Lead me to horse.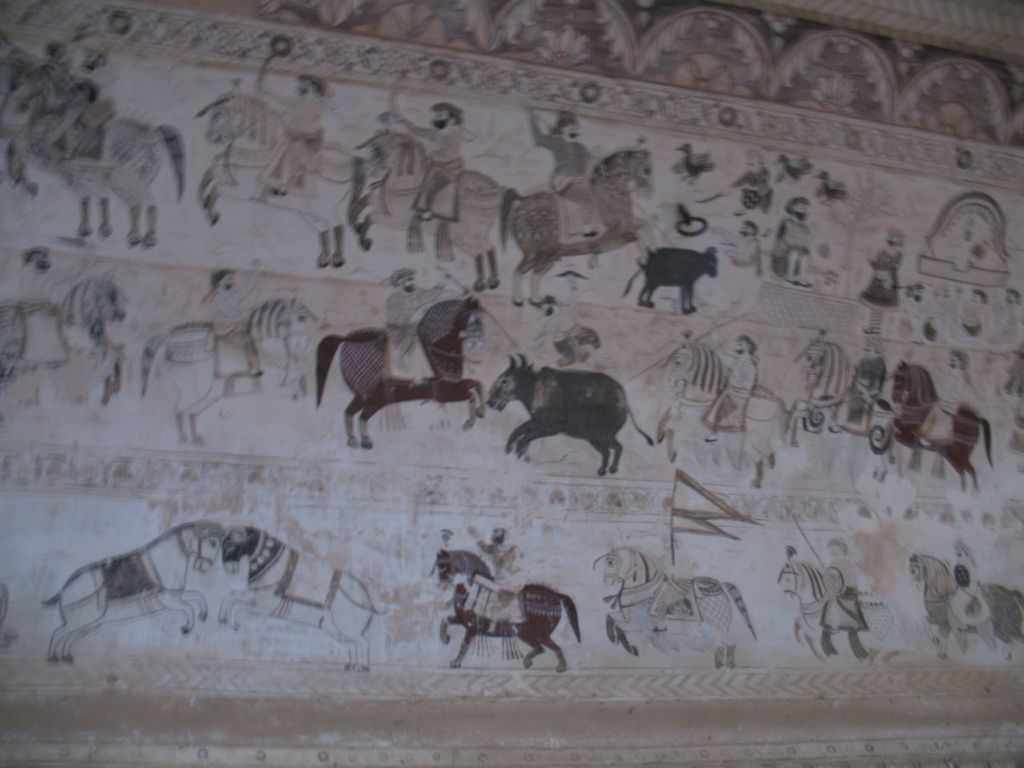
Lead to box(909, 551, 1021, 659).
